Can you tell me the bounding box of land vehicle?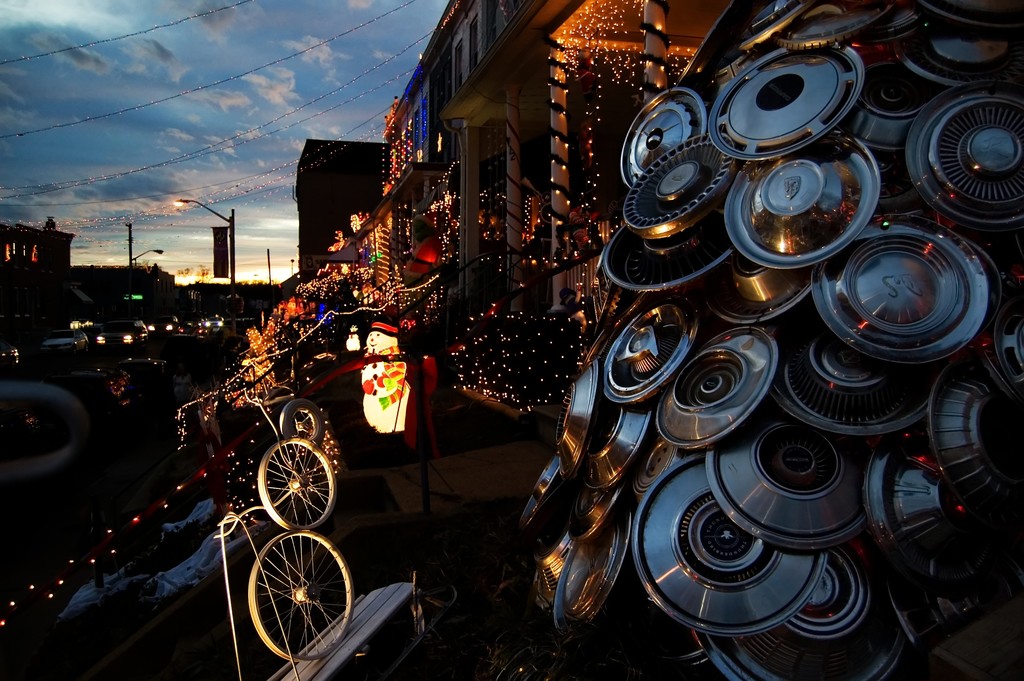
146 311 180 336.
